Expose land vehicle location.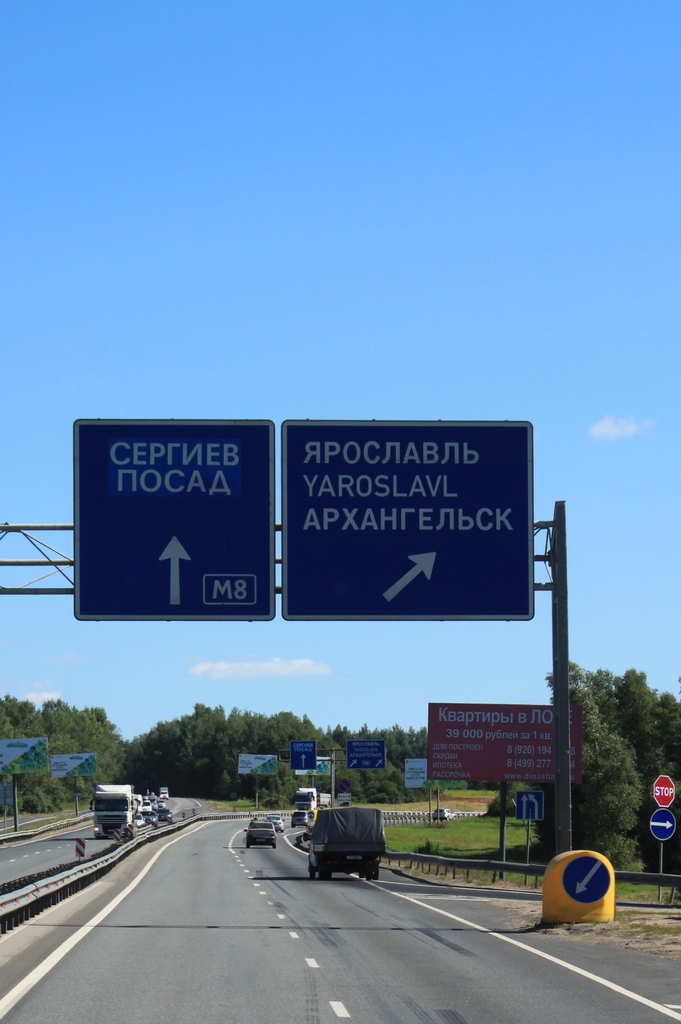
Exposed at {"x1": 292, "y1": 813, "x2": 306, "y2": 826}.
